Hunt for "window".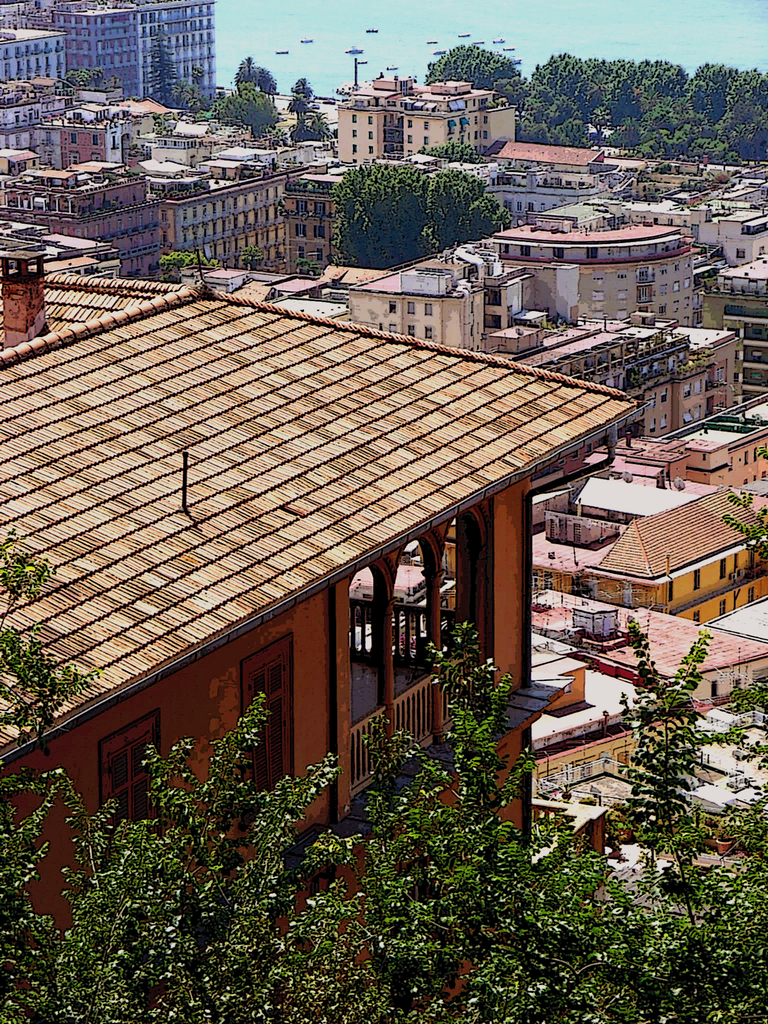
Hunted down at [674,283,679,289].
